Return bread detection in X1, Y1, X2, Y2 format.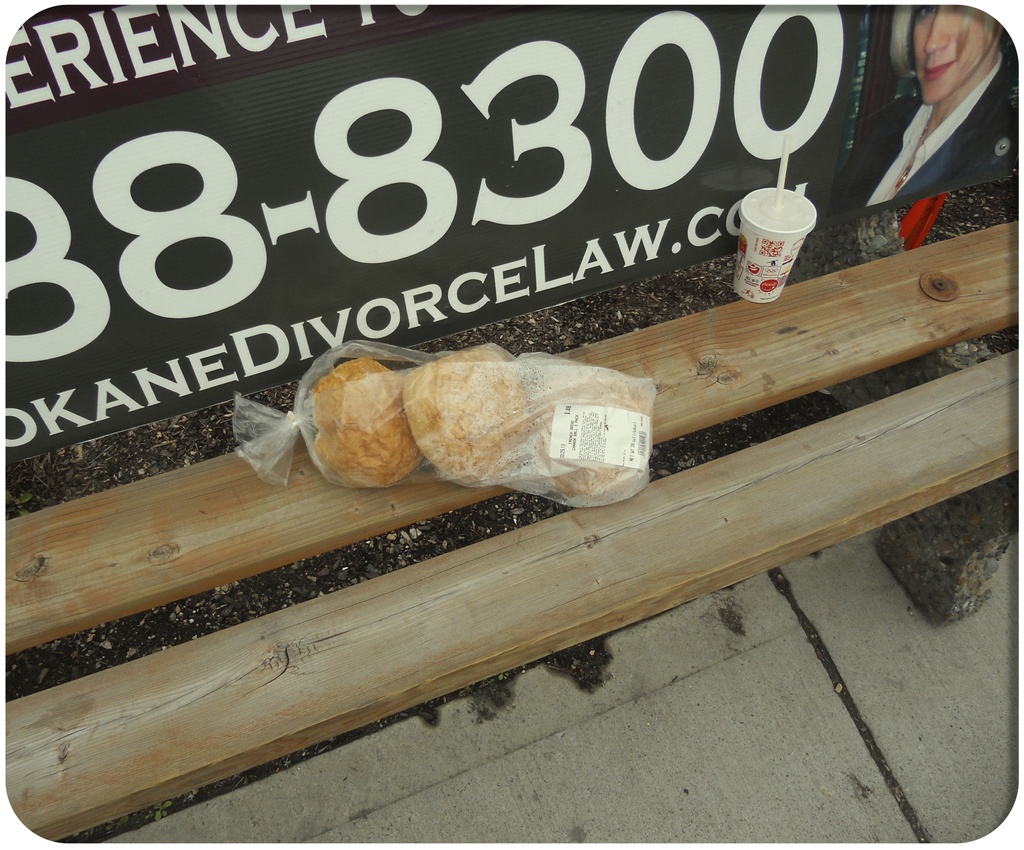
540, 374, 653, 492.
